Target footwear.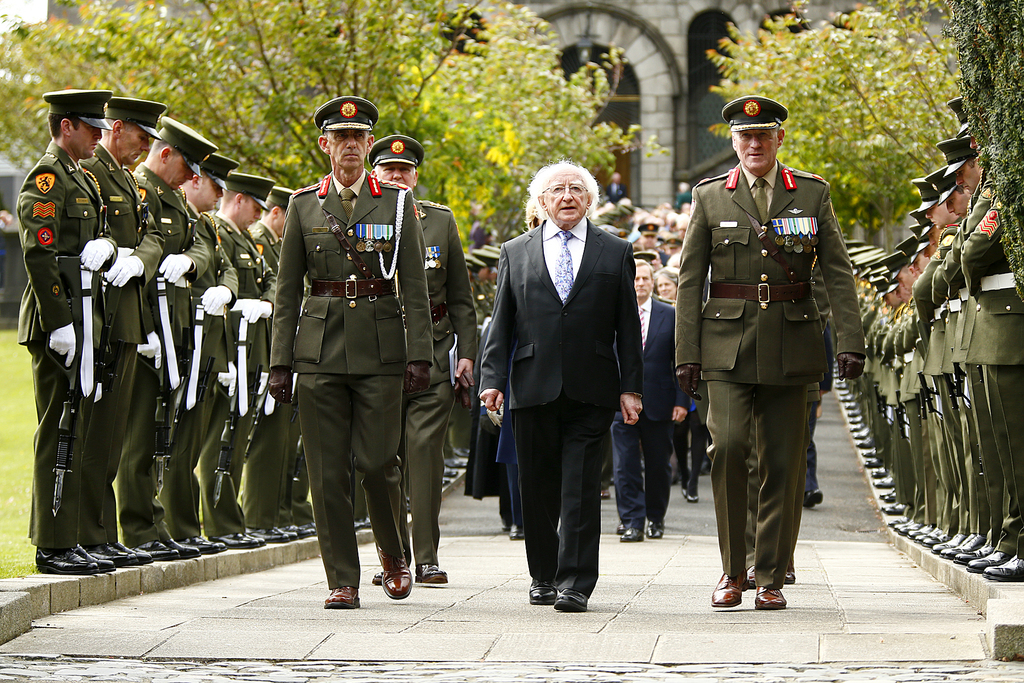
Target region: [554, 591, 586, 611].
